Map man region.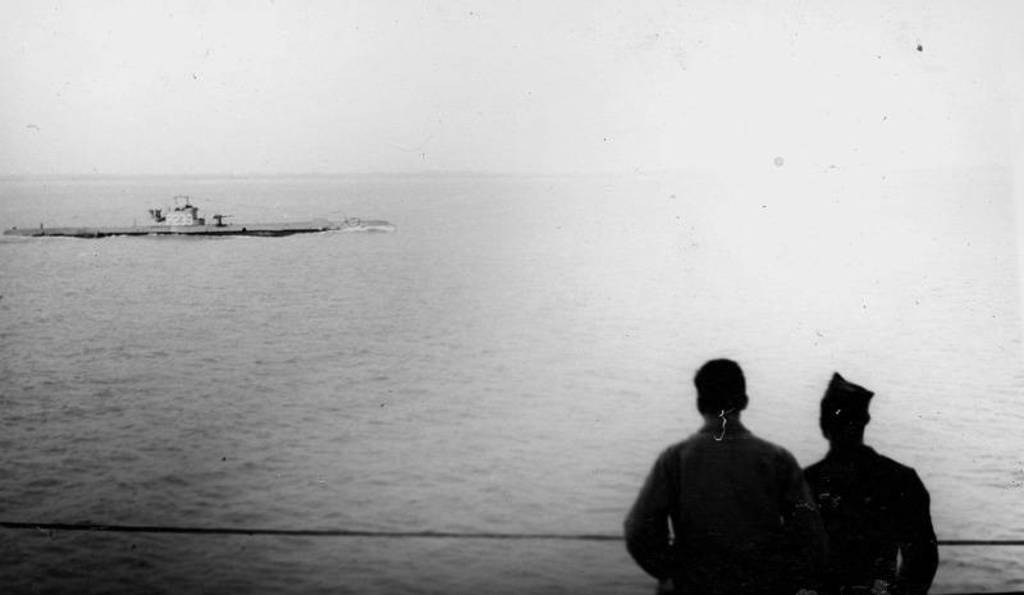
Mapped to left=628, top=351, right=859, bottom=592.
